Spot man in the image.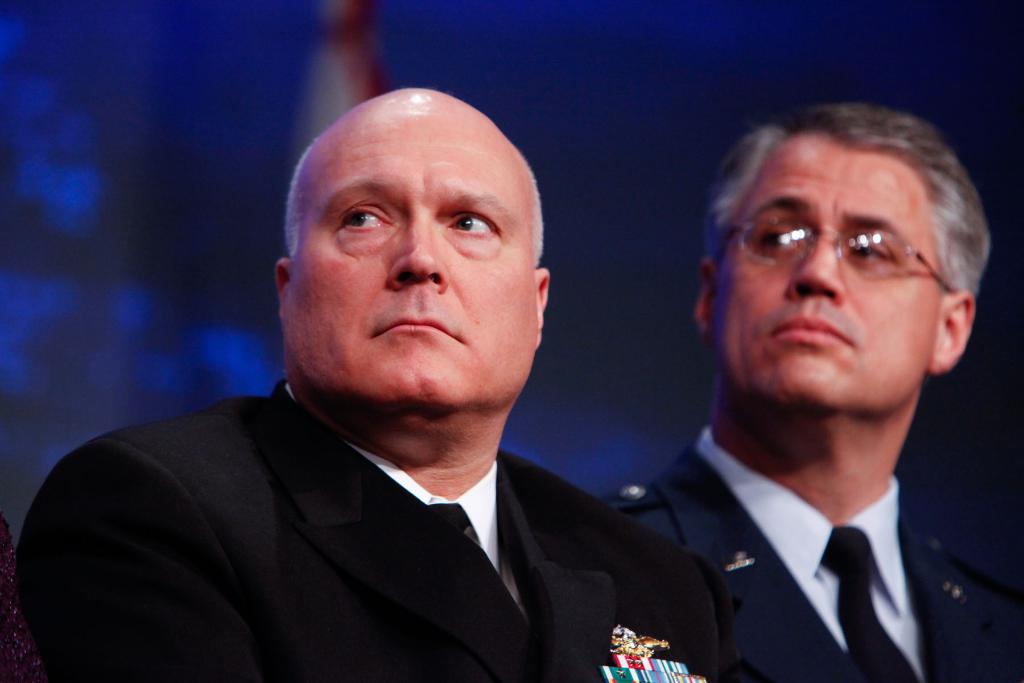
man found at [left=623, top=101, right=1023, bottom=679].
